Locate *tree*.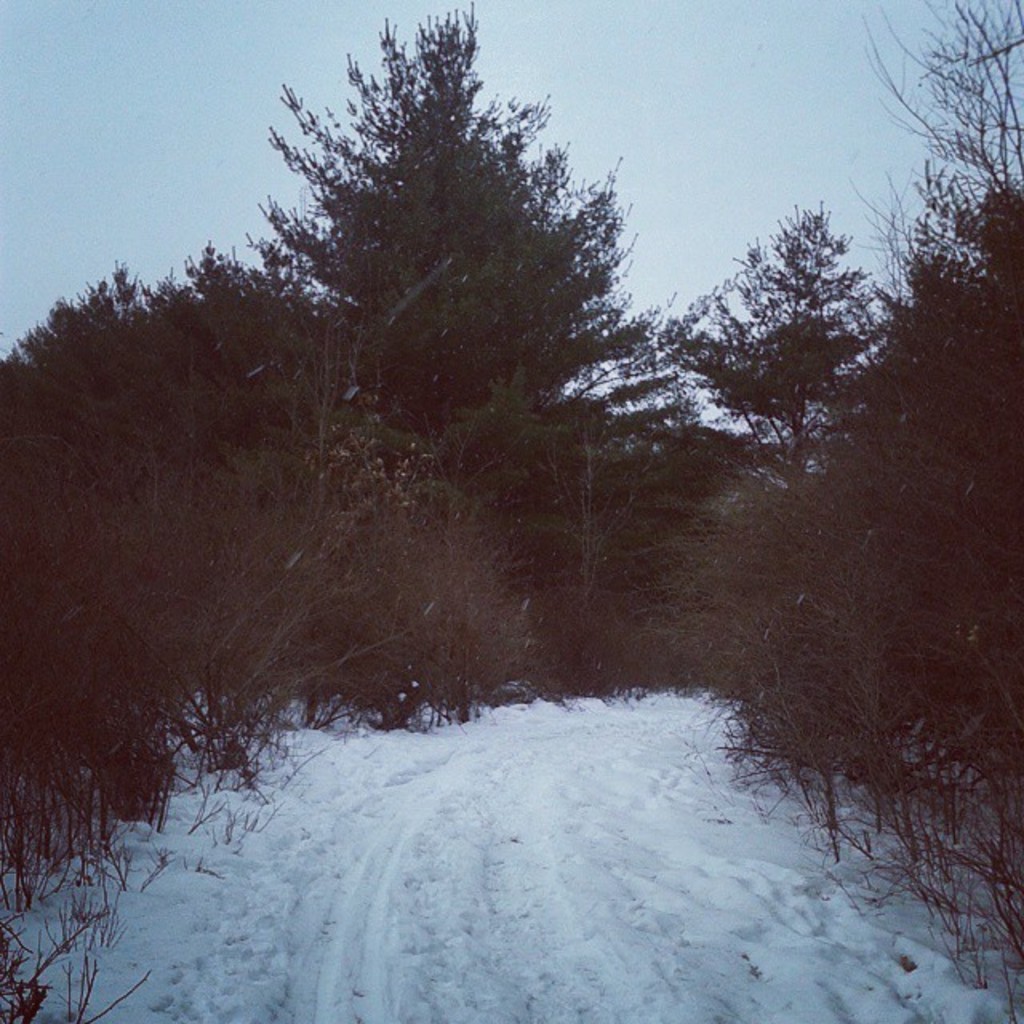
Bounding box: bbox=[645, 190, 898, 478].
